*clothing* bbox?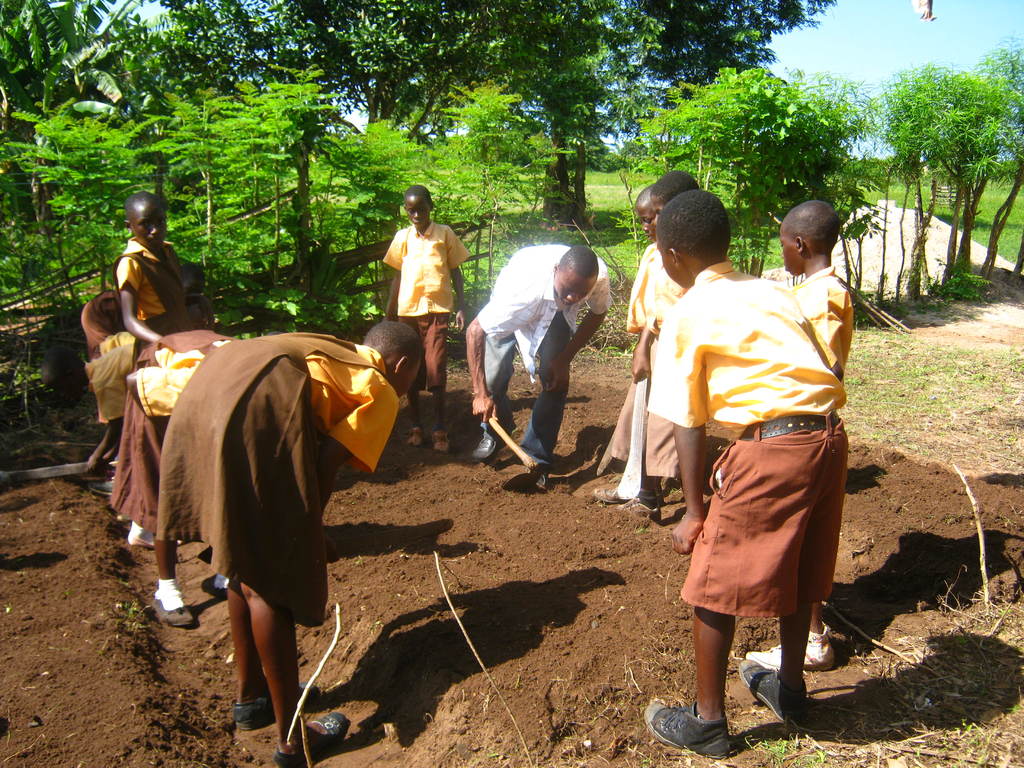
{"x1": 792, "y1": 264, "x2": 861, "y2": 381}
